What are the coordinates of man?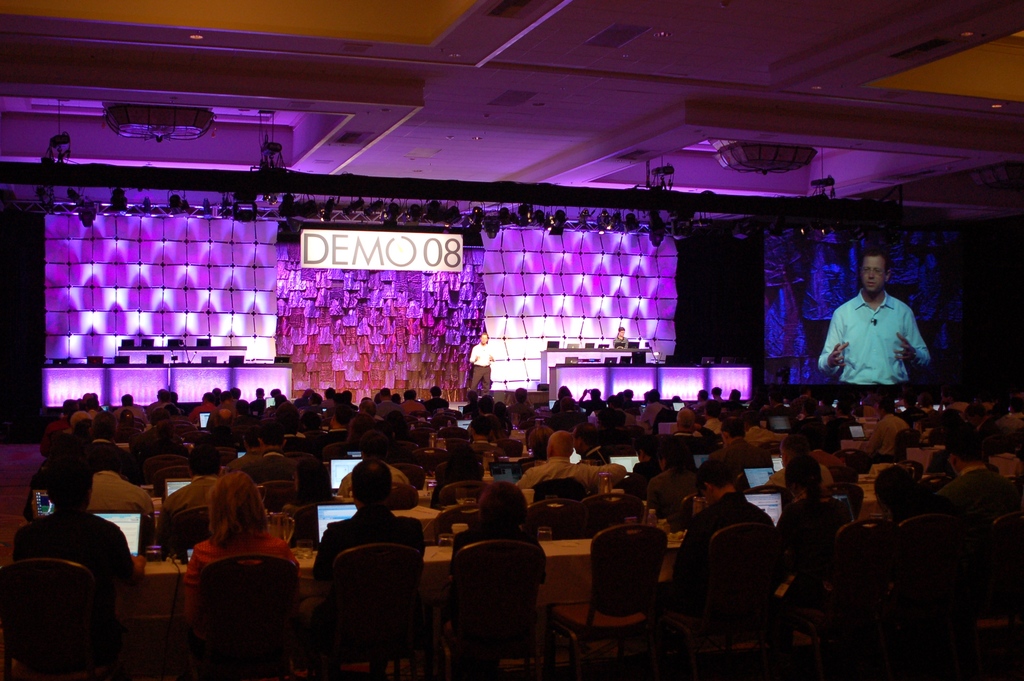
<bbox>495, 420, 524, 456</bbox>.
